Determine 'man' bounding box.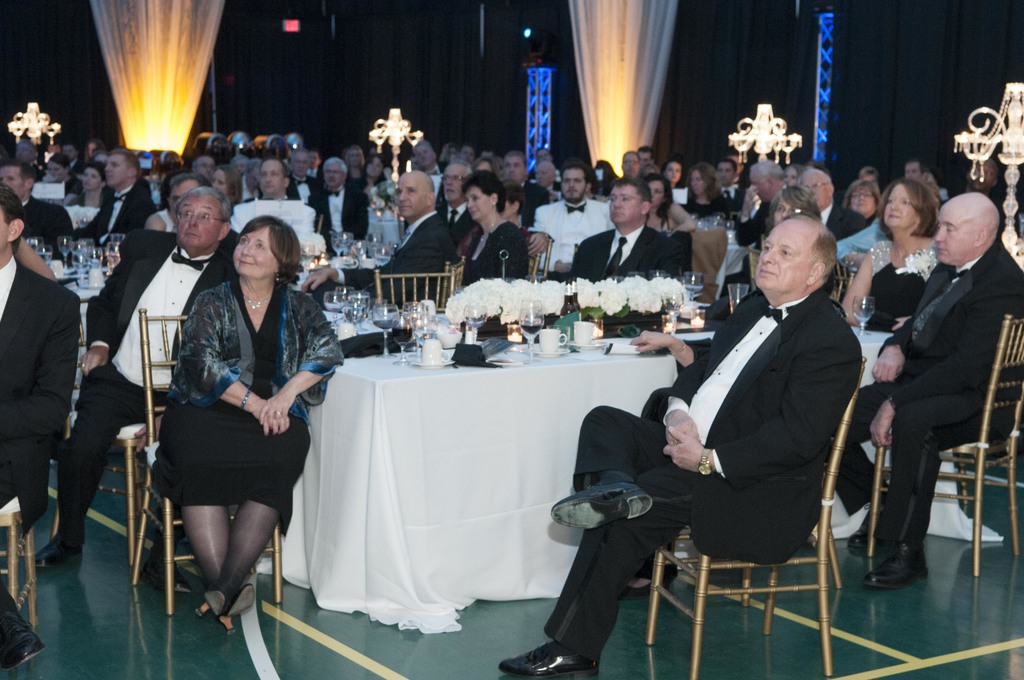
Determined: {"x1": 60, "y1": 147, "x2": 159, "y2": 245}.
